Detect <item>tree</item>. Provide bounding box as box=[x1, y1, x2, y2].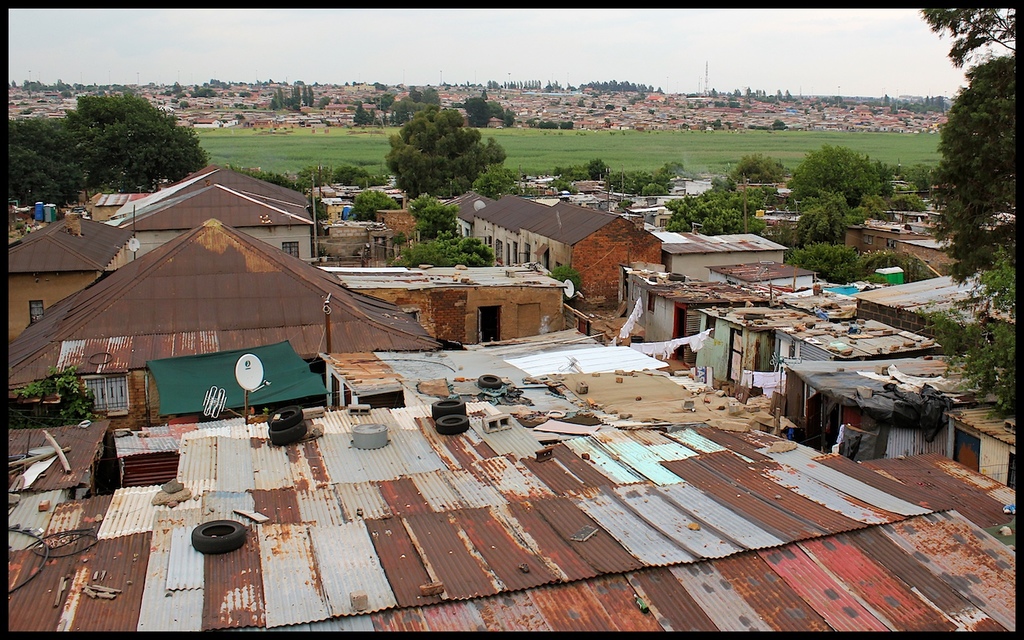
box=[3, 116, 91, 216].
